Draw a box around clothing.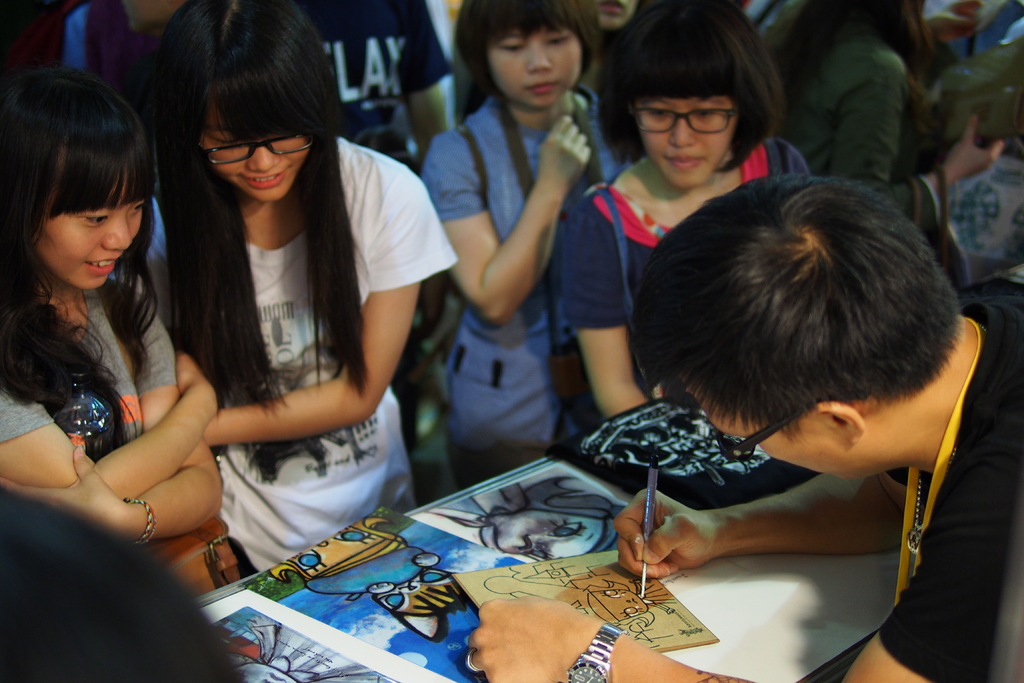
select_region(136, 128, 427, 561).
